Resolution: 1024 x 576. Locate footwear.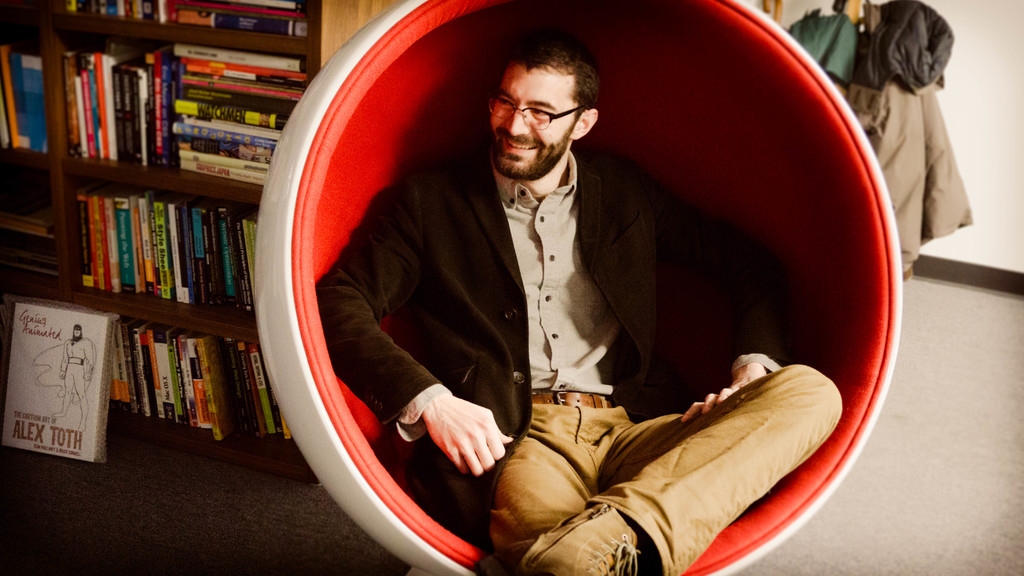
541 509 646 566.
